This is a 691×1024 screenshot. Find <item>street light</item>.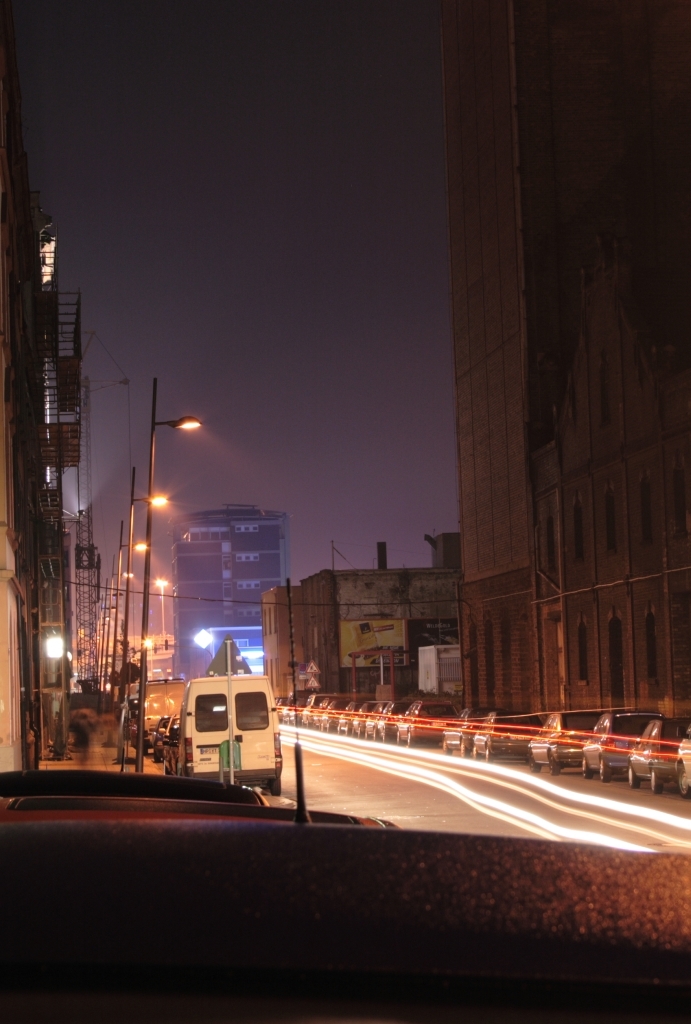
Bounding box: [left=130, top=414, right=203, bottom=753].
